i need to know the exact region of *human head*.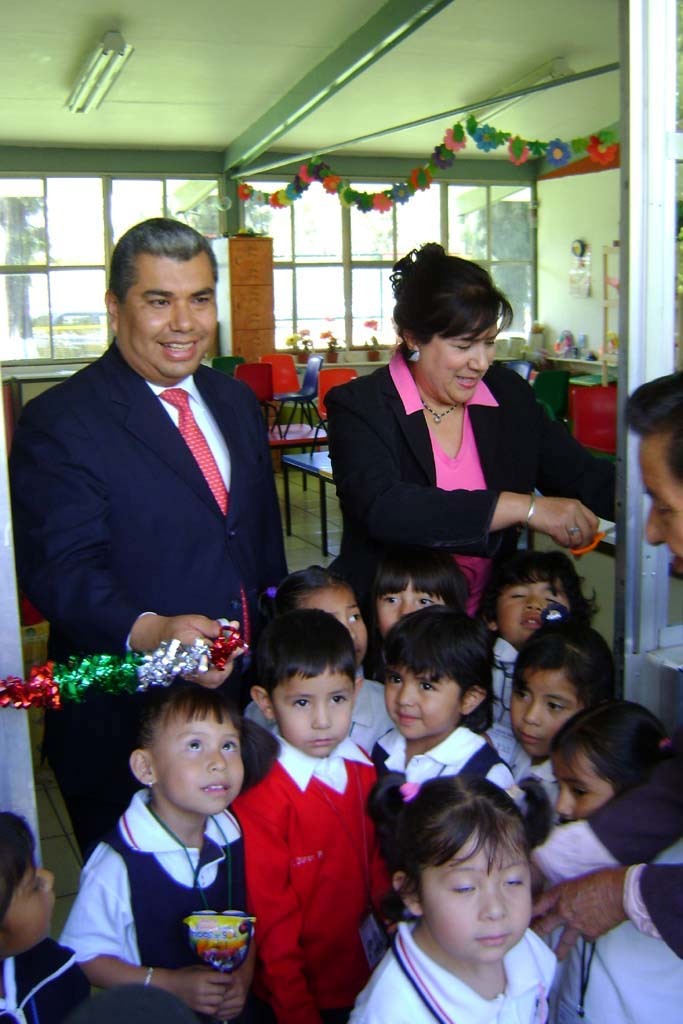
Region: rect(388, 793, 557, 960).
